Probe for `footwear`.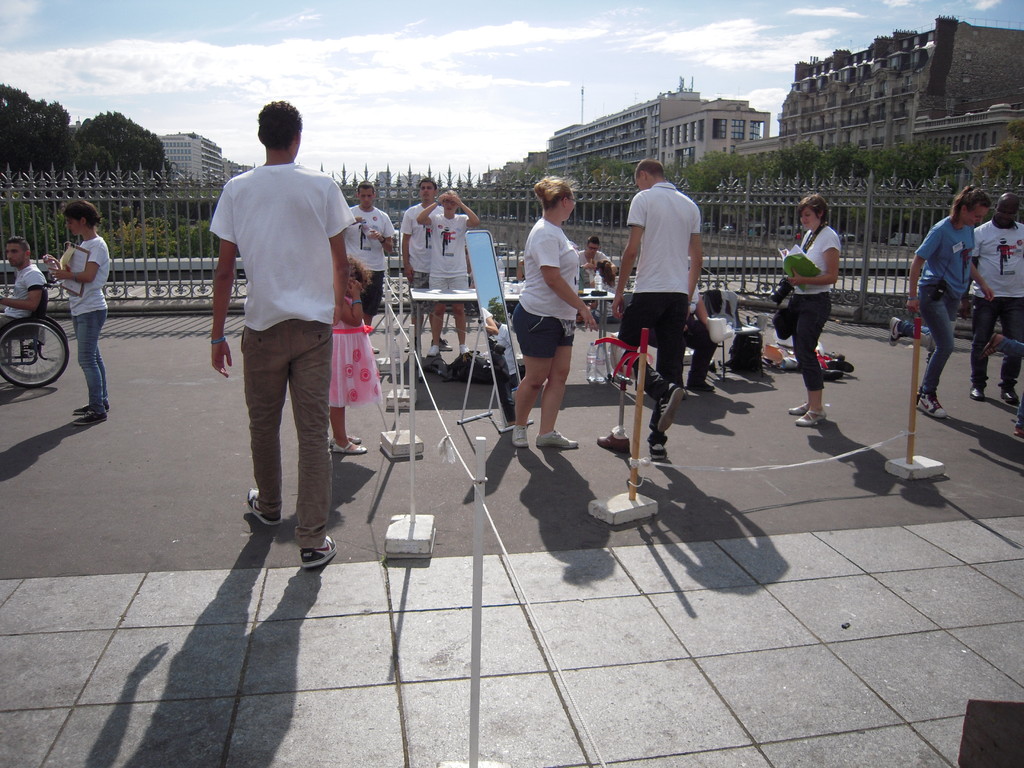
Probe result: box(966, 372, 994, 404).
